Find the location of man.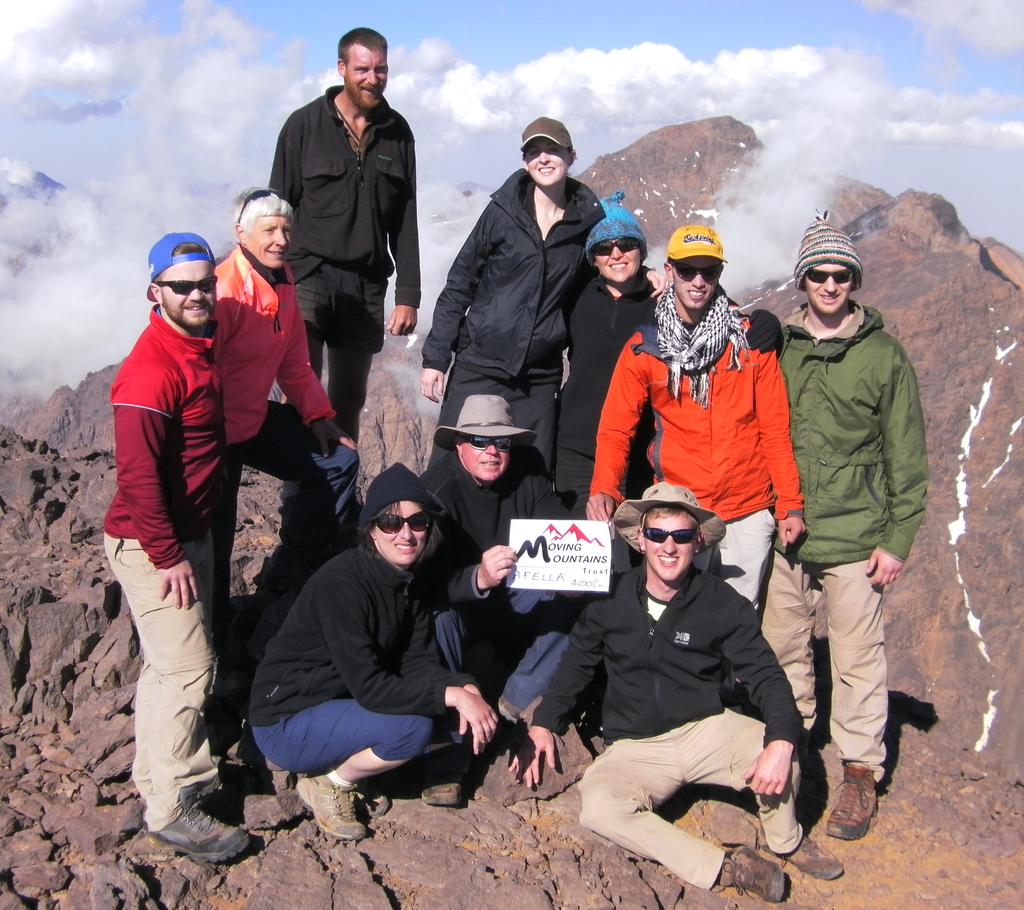
Location: [583, 218, 804, 611].
